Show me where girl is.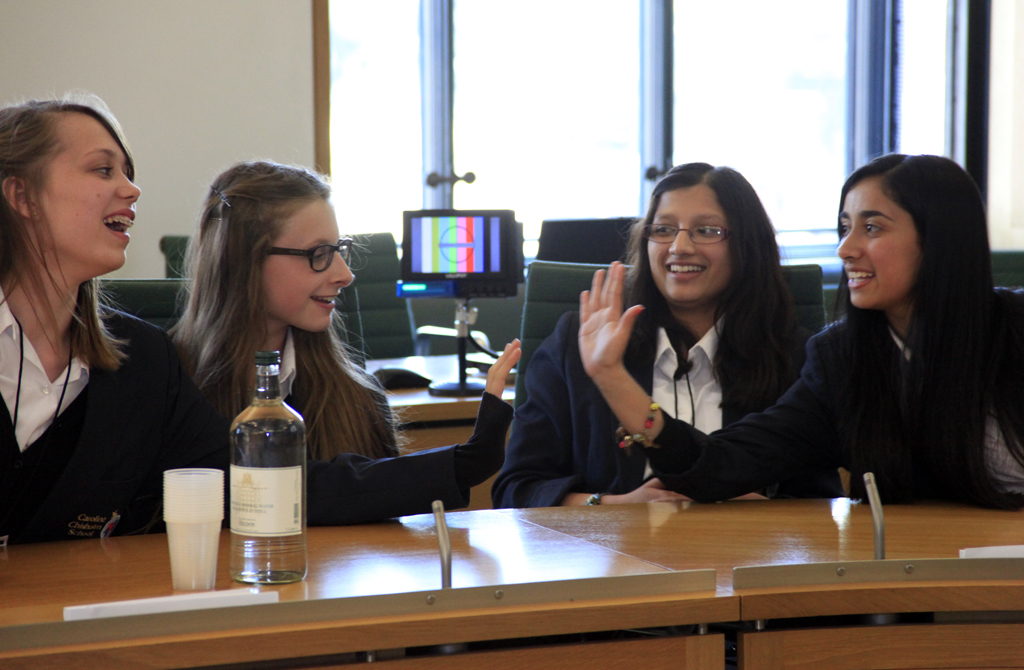
girl is at bbox(167, 159, 401, 462).
